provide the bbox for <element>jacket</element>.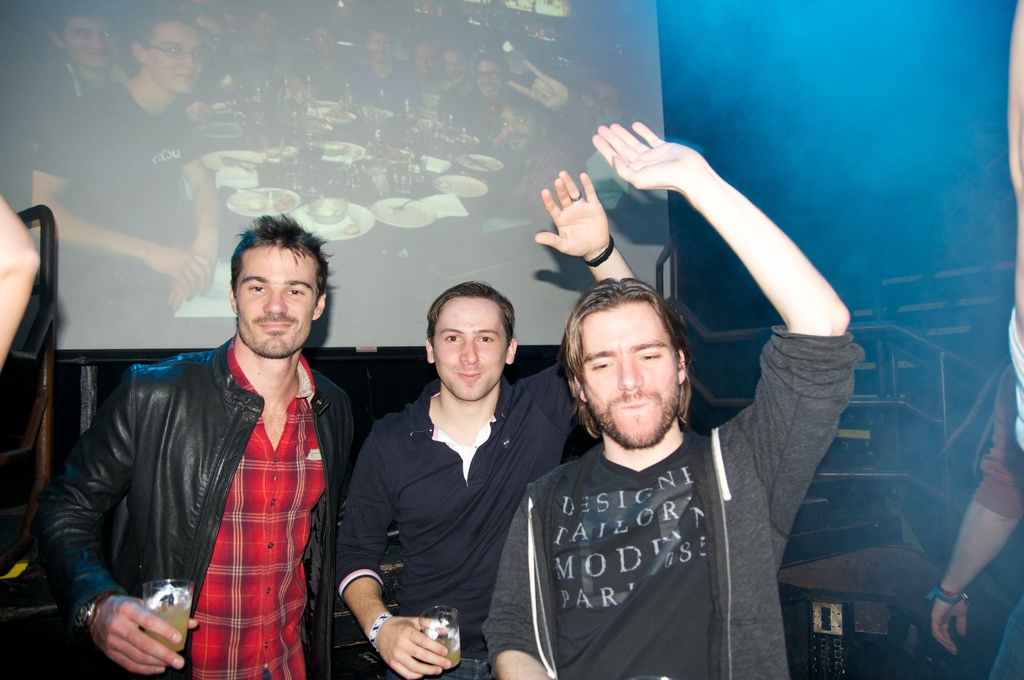
rect(61, 300, 366, 660).
